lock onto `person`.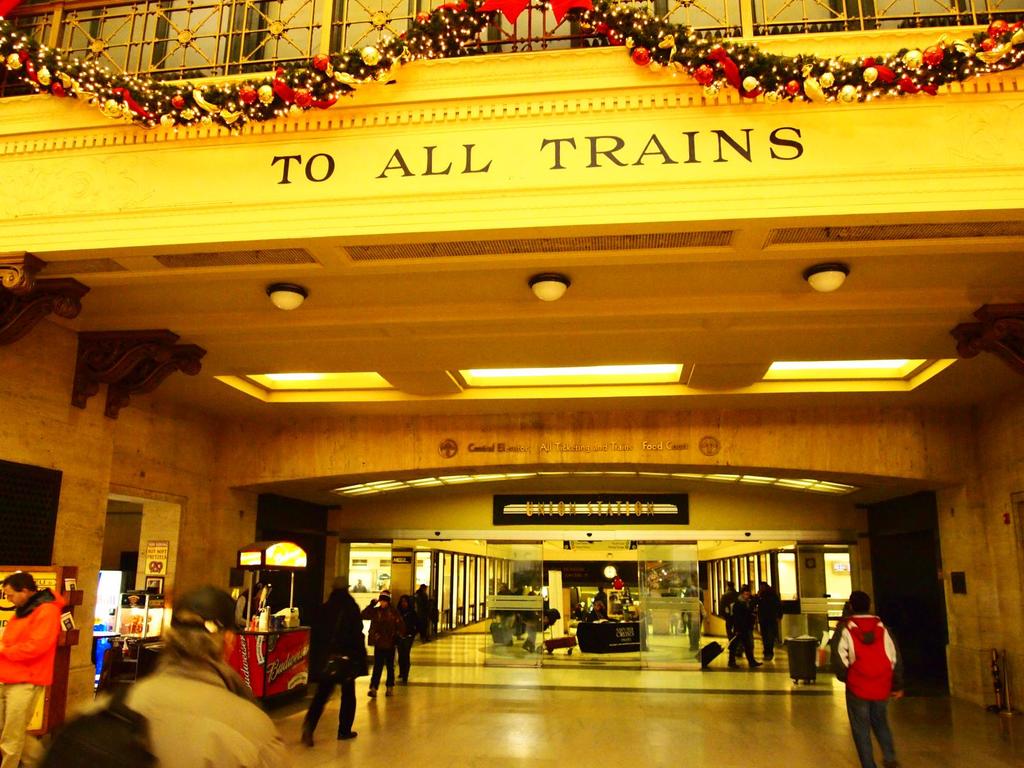
Locked: locate(833, 589, 905, 742).
